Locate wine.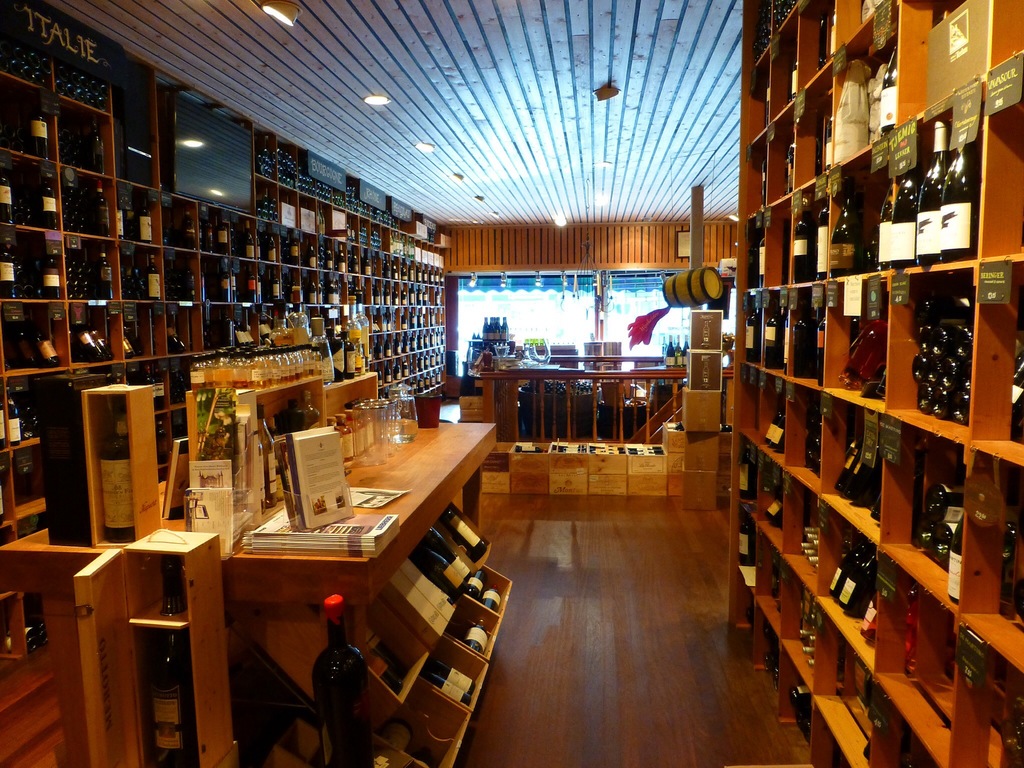
Bounding box: 461 620 484 657.
